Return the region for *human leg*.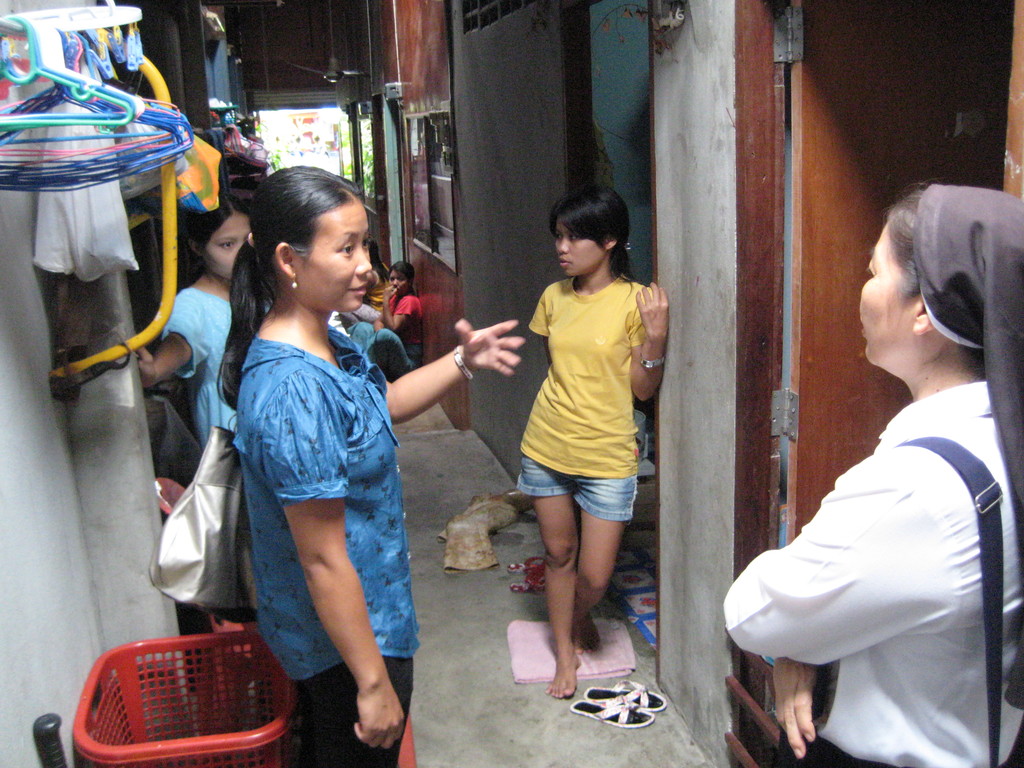
locate(294, 653, 415, 767).
